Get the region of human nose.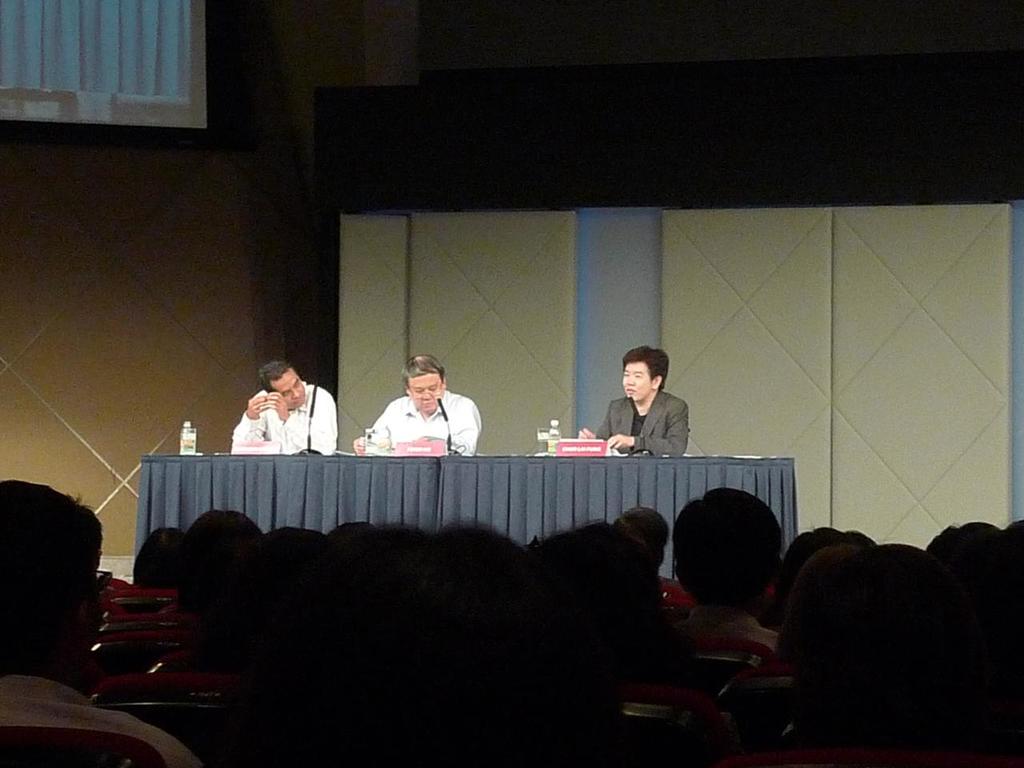
<bbox>292, 392, 302, 398</bbox>.
